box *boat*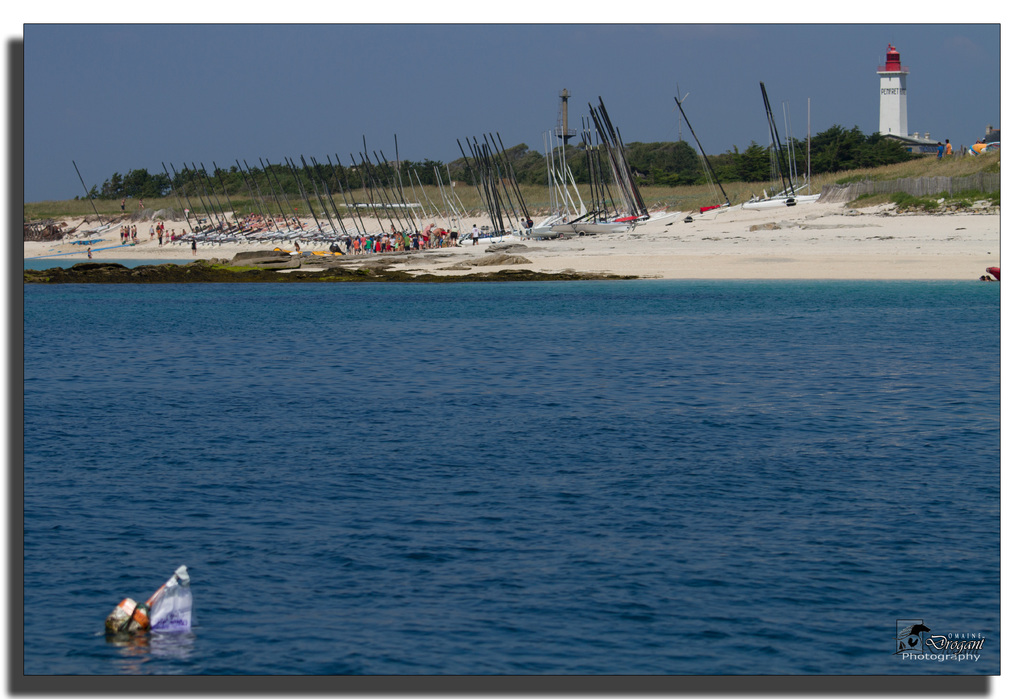
<bbox>337, 136, 420, 214</bbox>
